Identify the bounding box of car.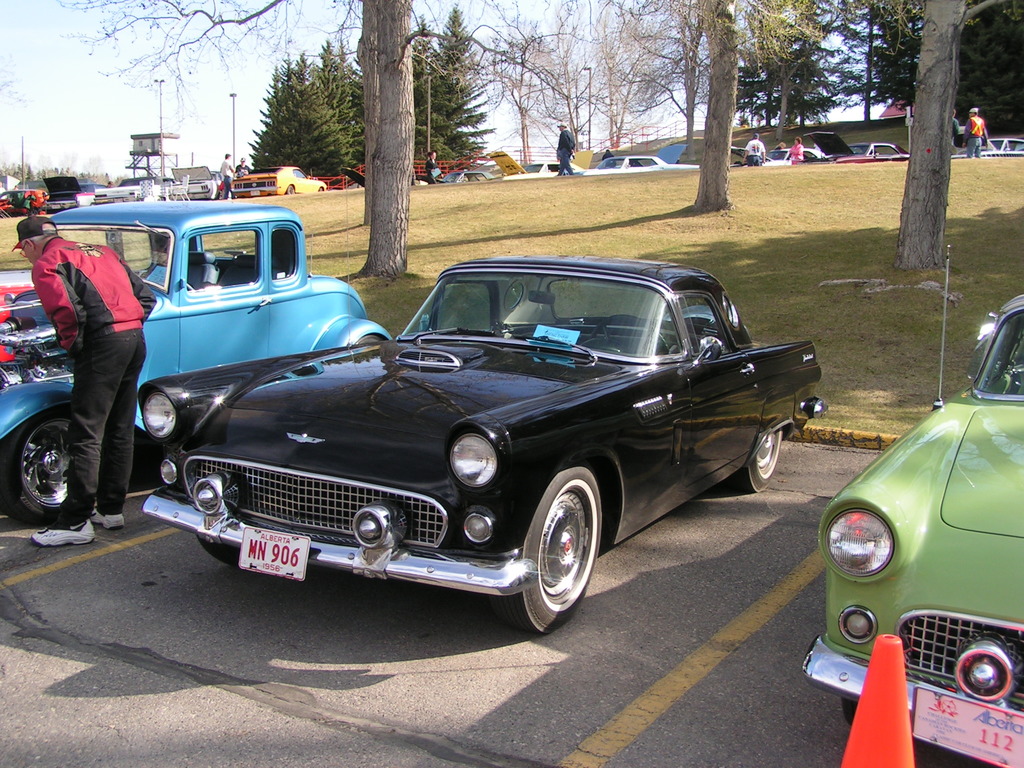
left=137, top=255, right=829, bottom=635.
